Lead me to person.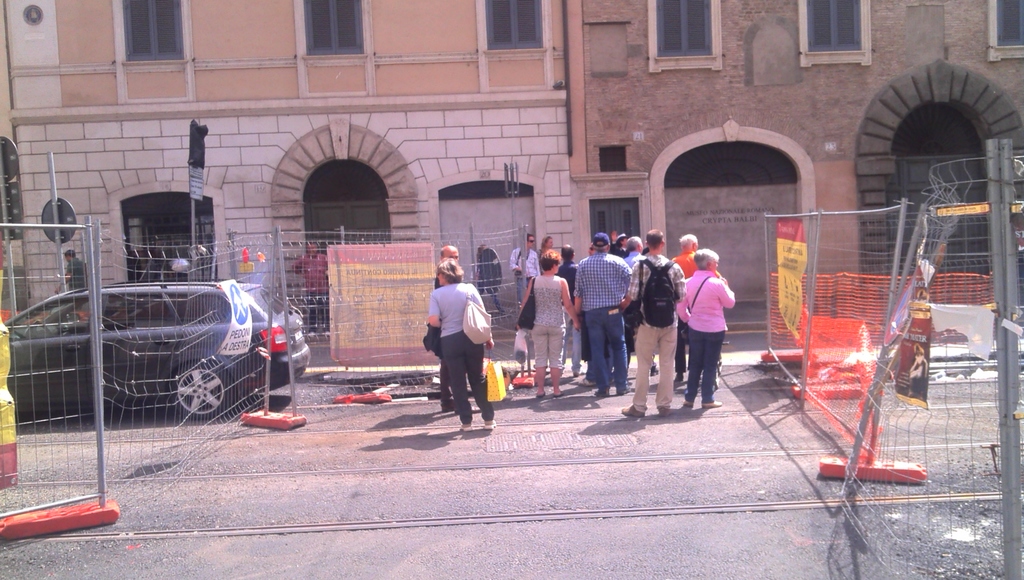
Lead to box(420, 257, 502, 431).
